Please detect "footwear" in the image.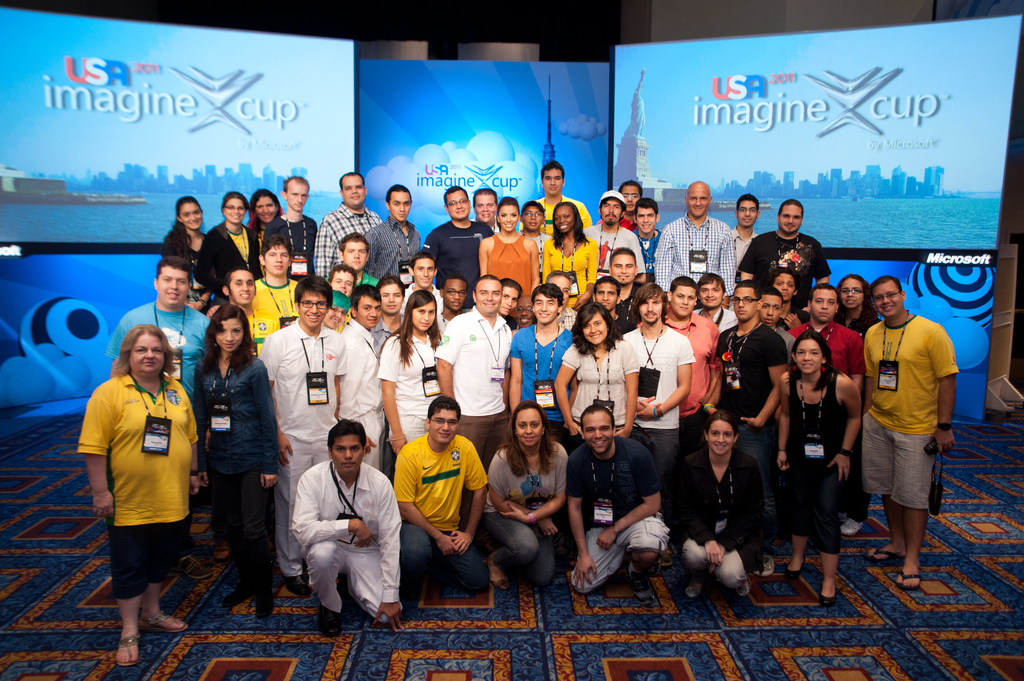
[x1=737, y1=575, x2=748, y2=598].
